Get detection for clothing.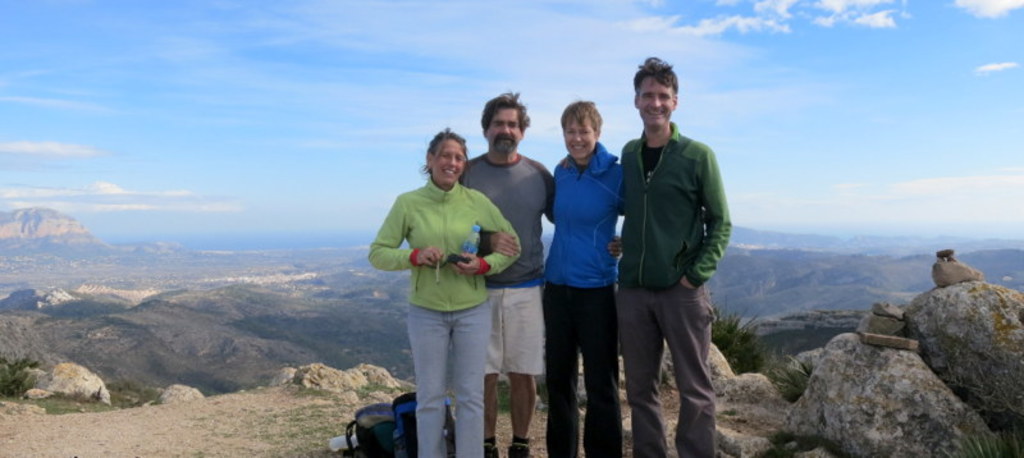
Detection: <region>544, 138, 620, 457</region>.
